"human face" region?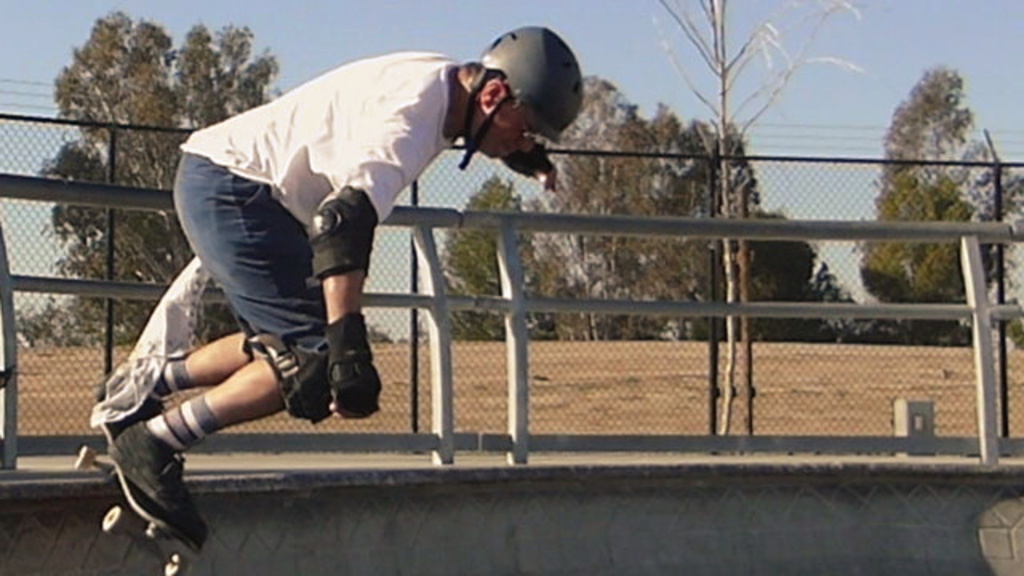
[left=474, top=101, right=536, bottom=162]
